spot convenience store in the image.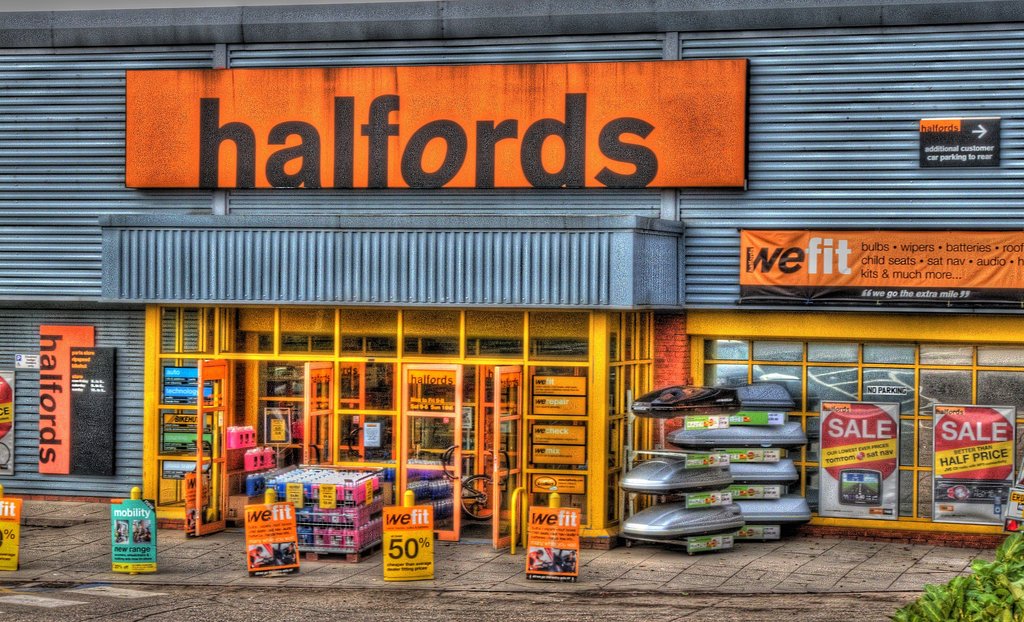
convenience store found at (144,305,652,541).
